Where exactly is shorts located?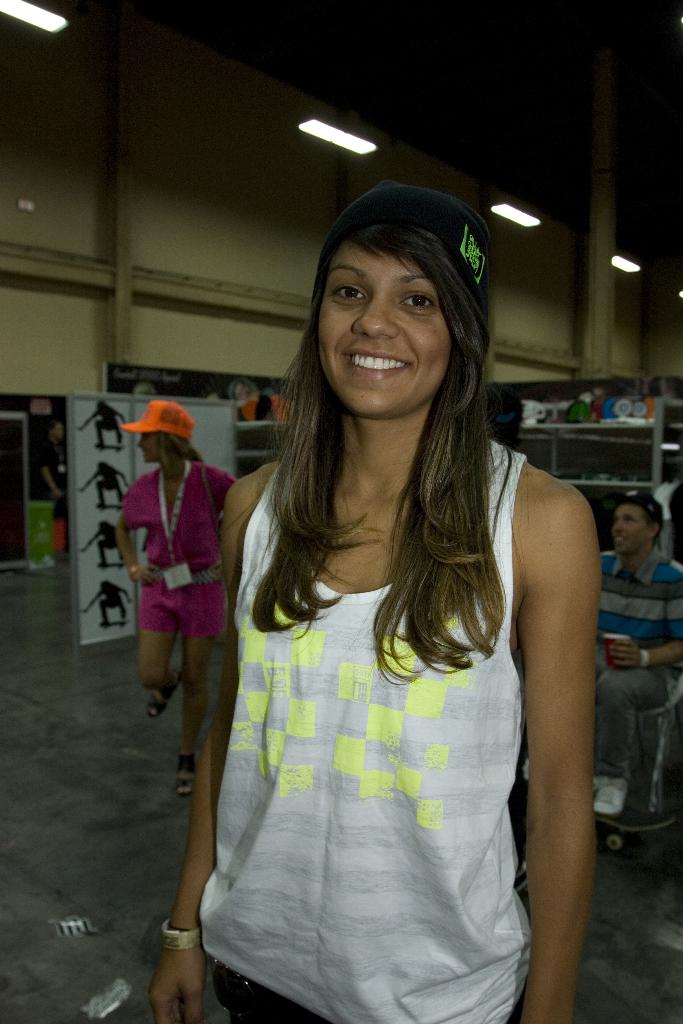
Its bounding box is box(138, 565, 226, 640).
